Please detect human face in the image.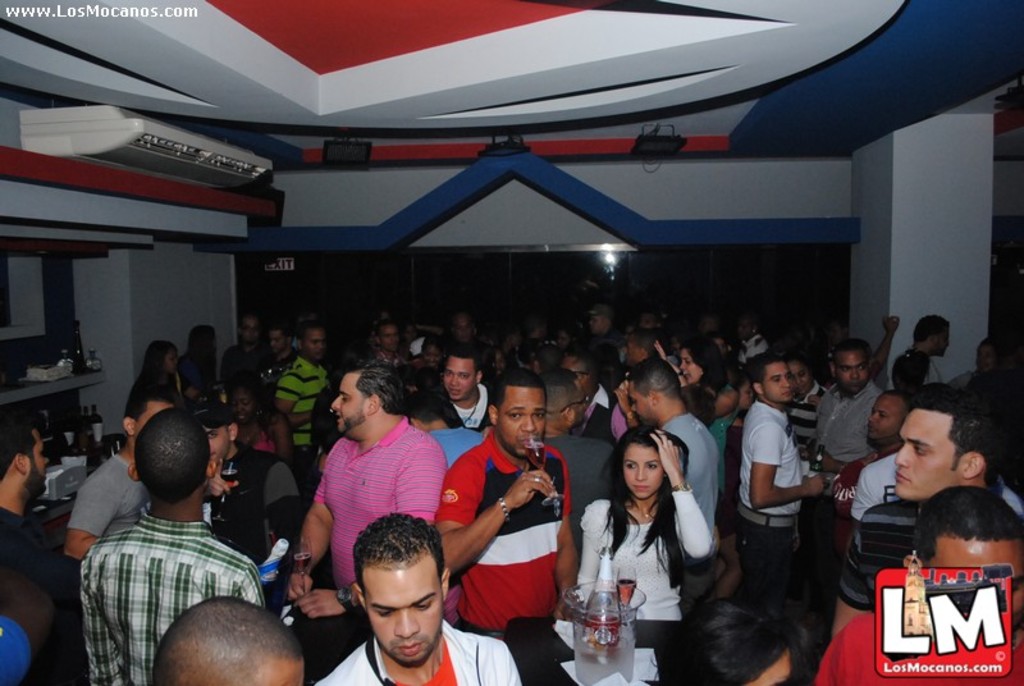
x1=269 y1=333 x2=289 y2=360.
